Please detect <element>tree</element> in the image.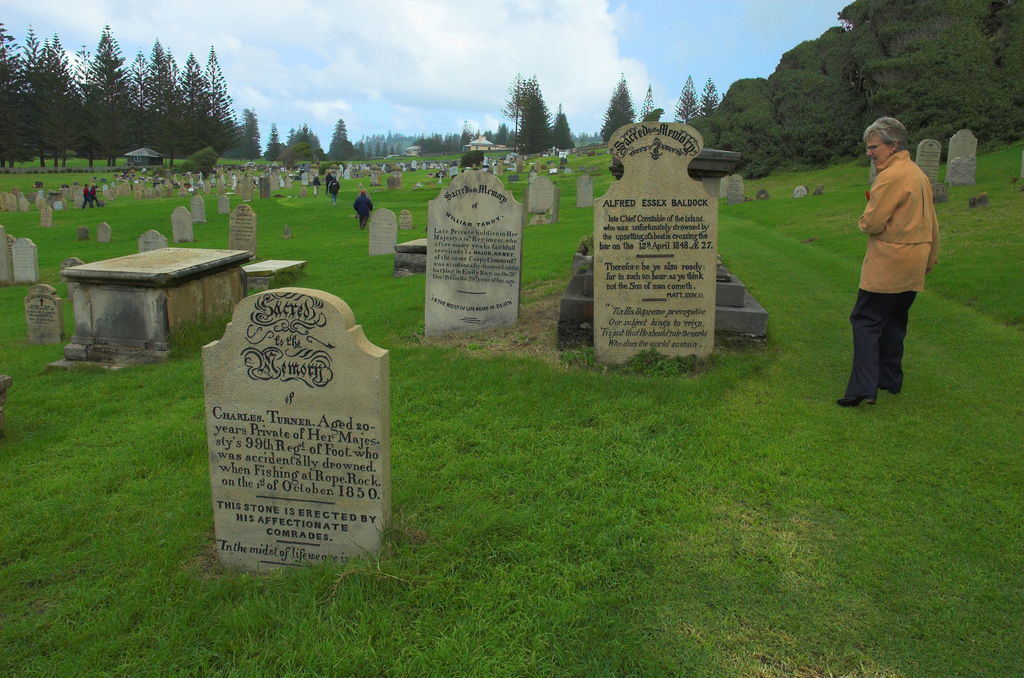
bbox(247, 99, 263, 165).
